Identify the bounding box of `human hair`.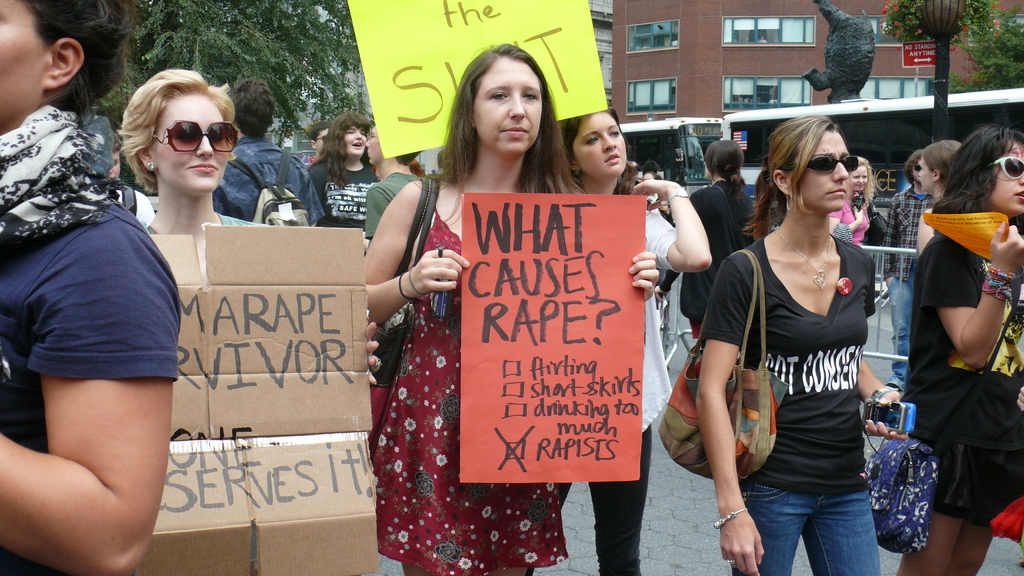
929:120:1023:230.
